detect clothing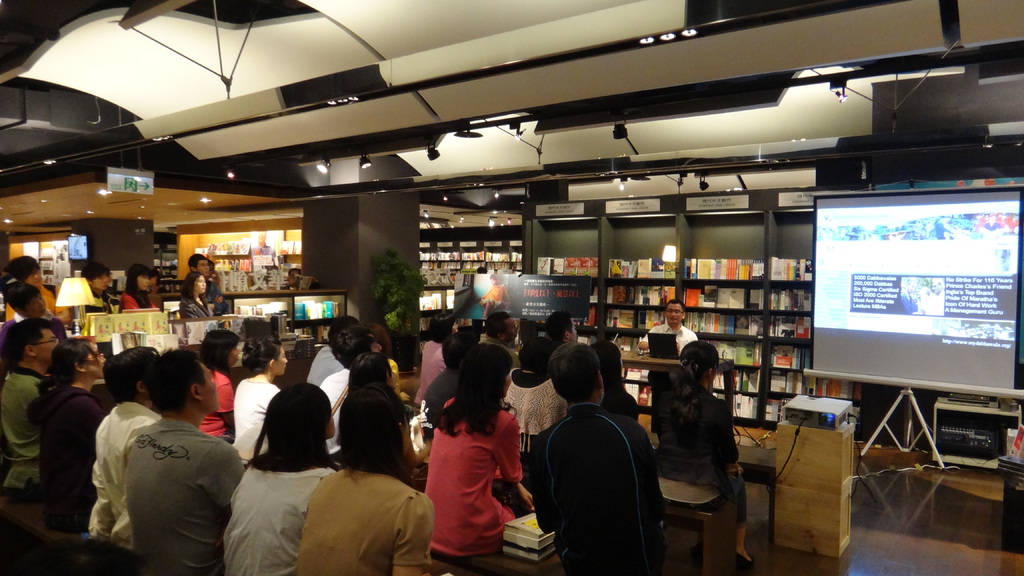
detection(287, 454, 430, 575)
